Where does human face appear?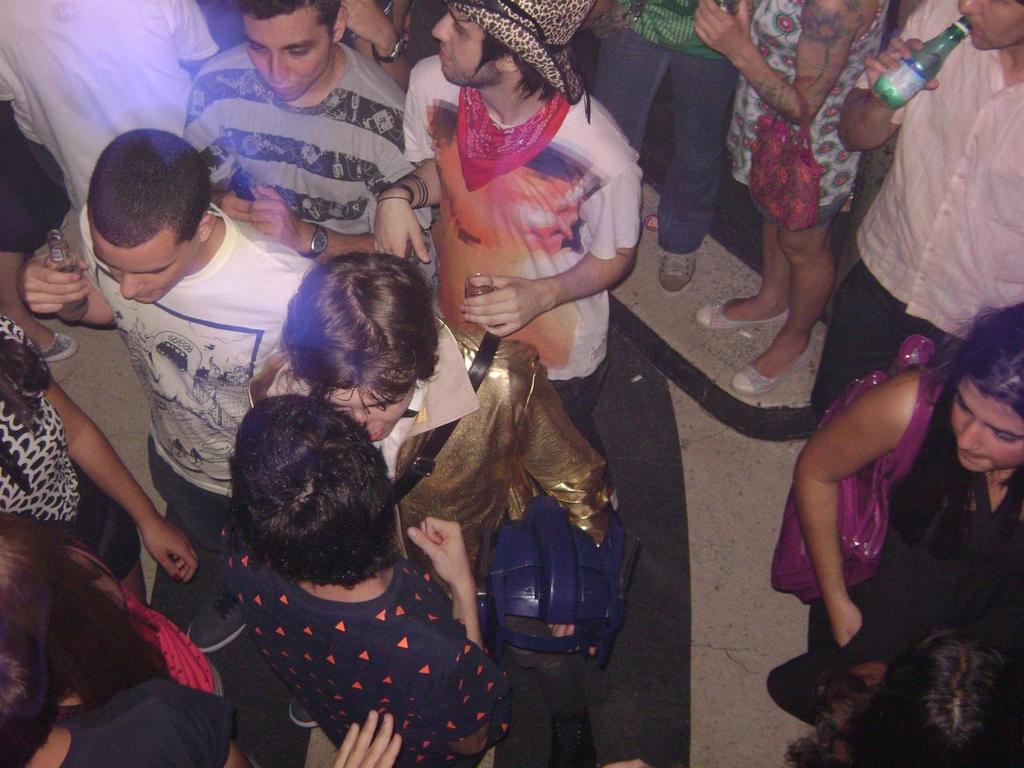
Appears at bbox(431, 5, 499, 81).
